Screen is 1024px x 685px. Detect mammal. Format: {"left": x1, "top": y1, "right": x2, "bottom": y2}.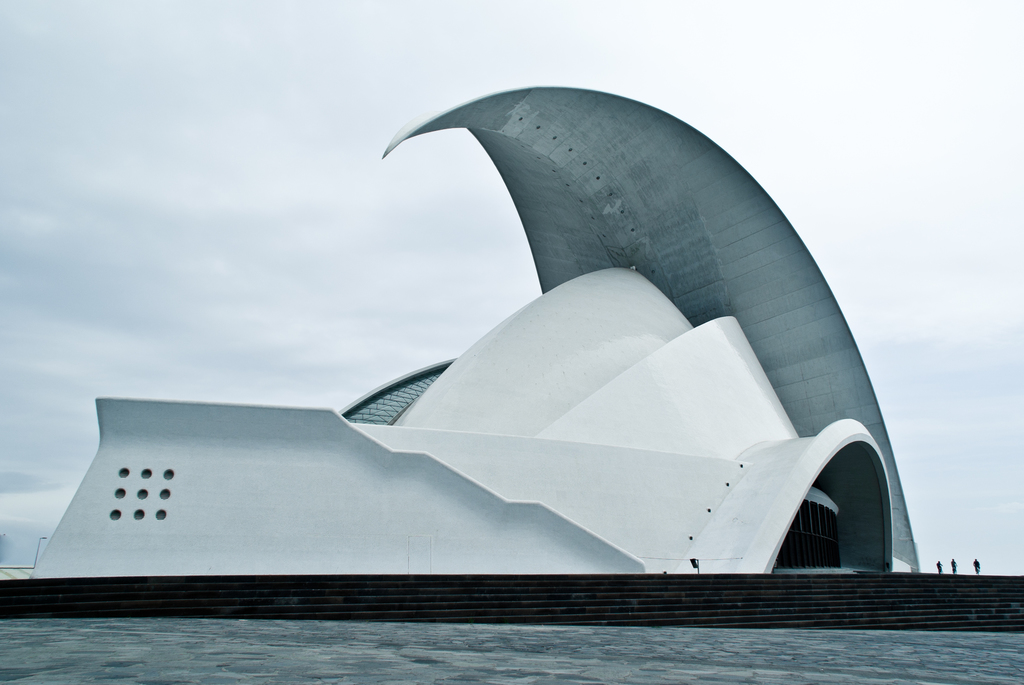
{"left": 950, "top": 557, "right": 956, "bottom": 573}.
